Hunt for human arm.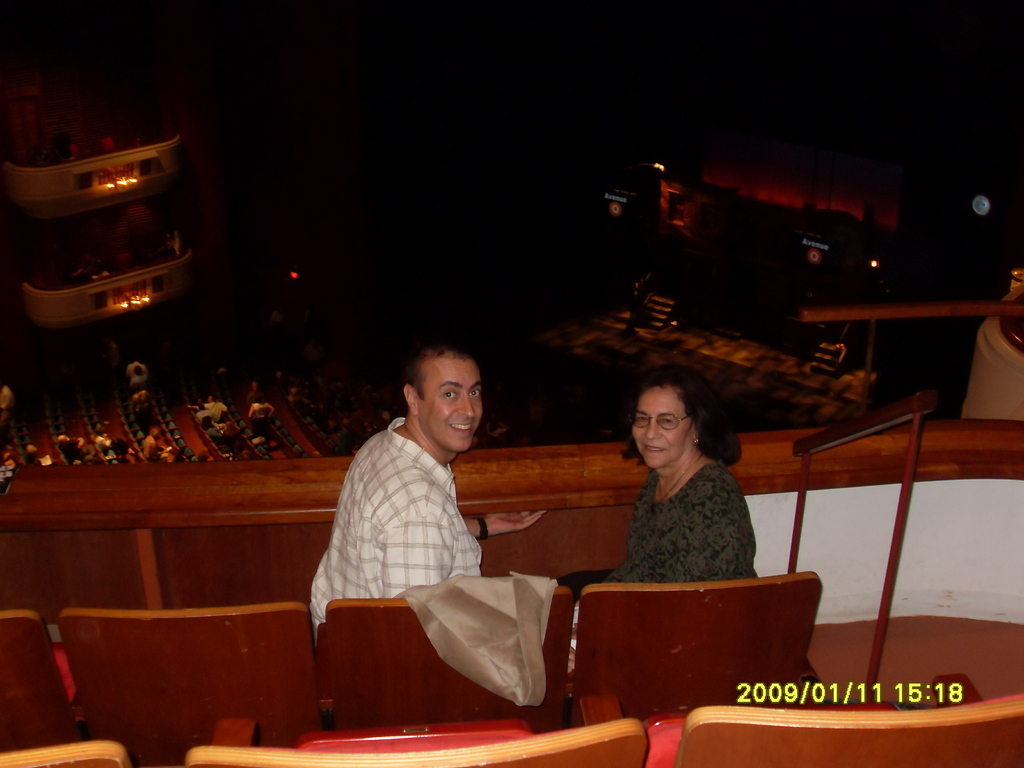
Hunted down at BBox(465, 509, 547, 540).
